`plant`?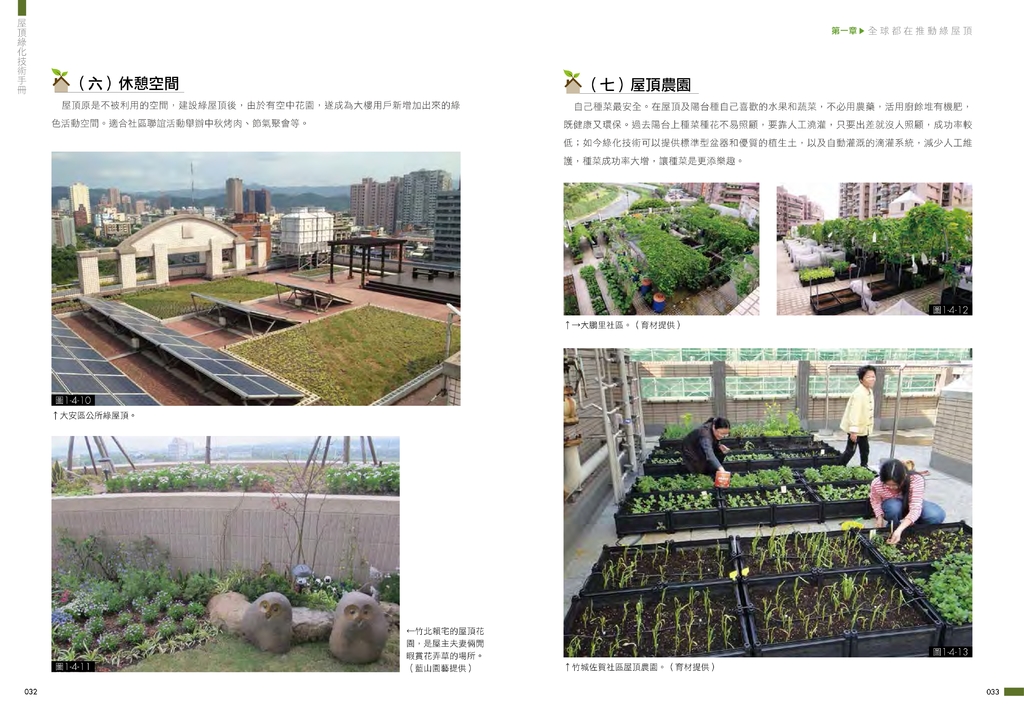
pyautogui.locateOnScreen(632, 471, 803, 494)
